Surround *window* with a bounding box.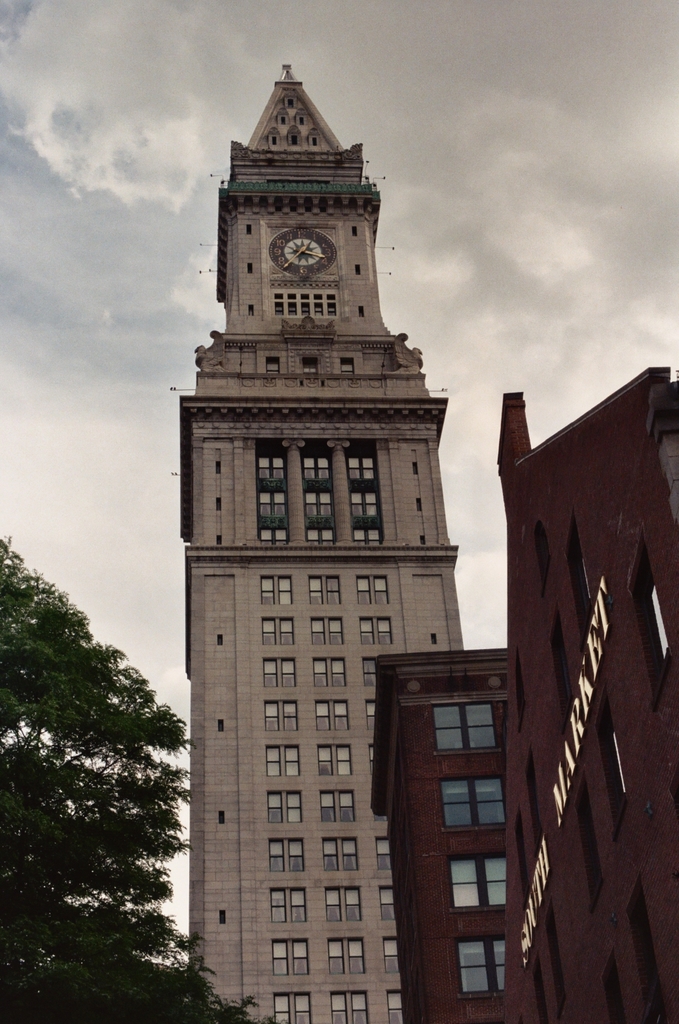
[452, 936, 498, 984].
